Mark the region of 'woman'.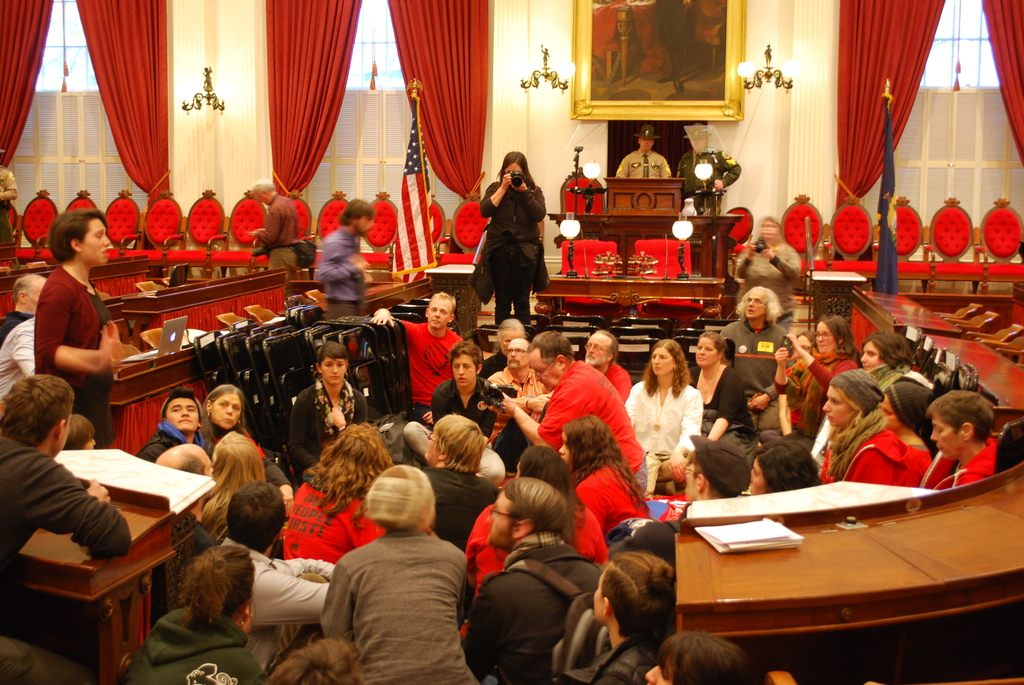
Region: select_region(557, 544, 680, 684).
